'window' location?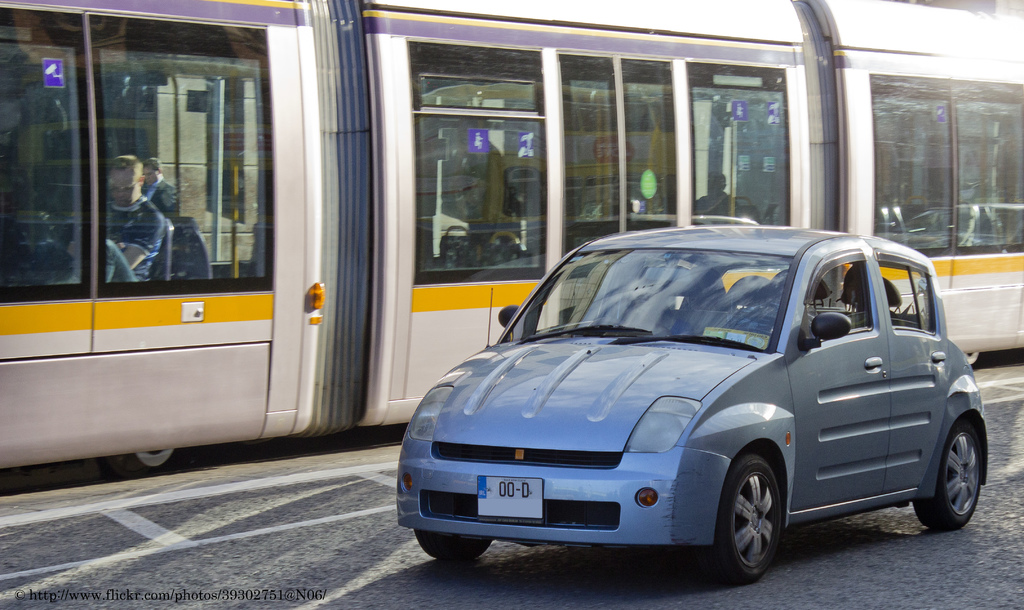
(561, 59, 676, 251)
